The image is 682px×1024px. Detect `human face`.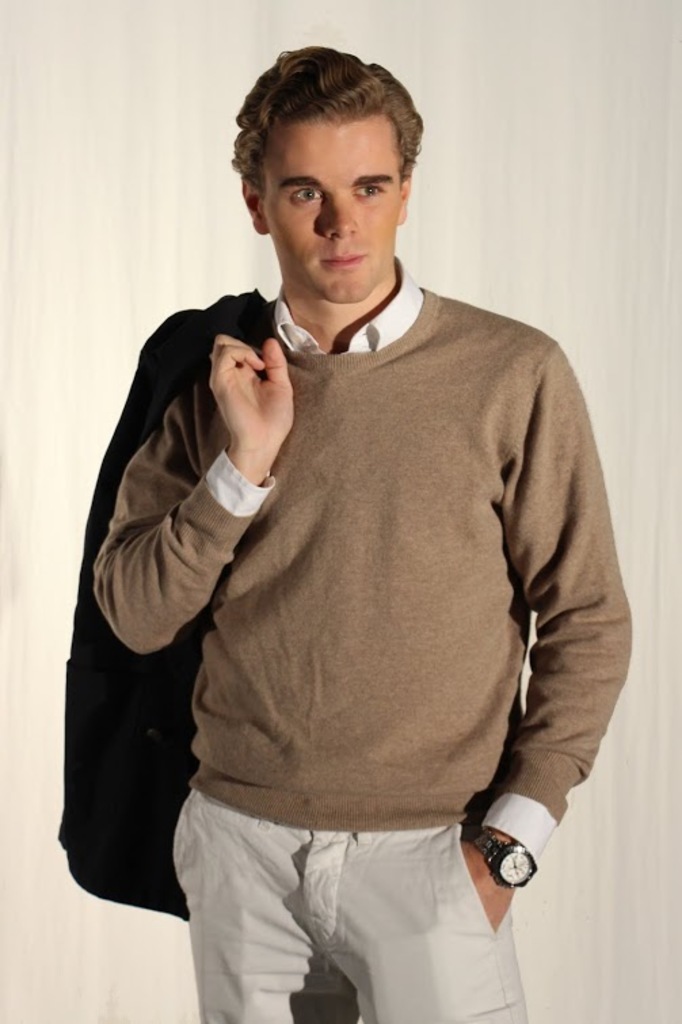
Detection: 255:102:389:321.
